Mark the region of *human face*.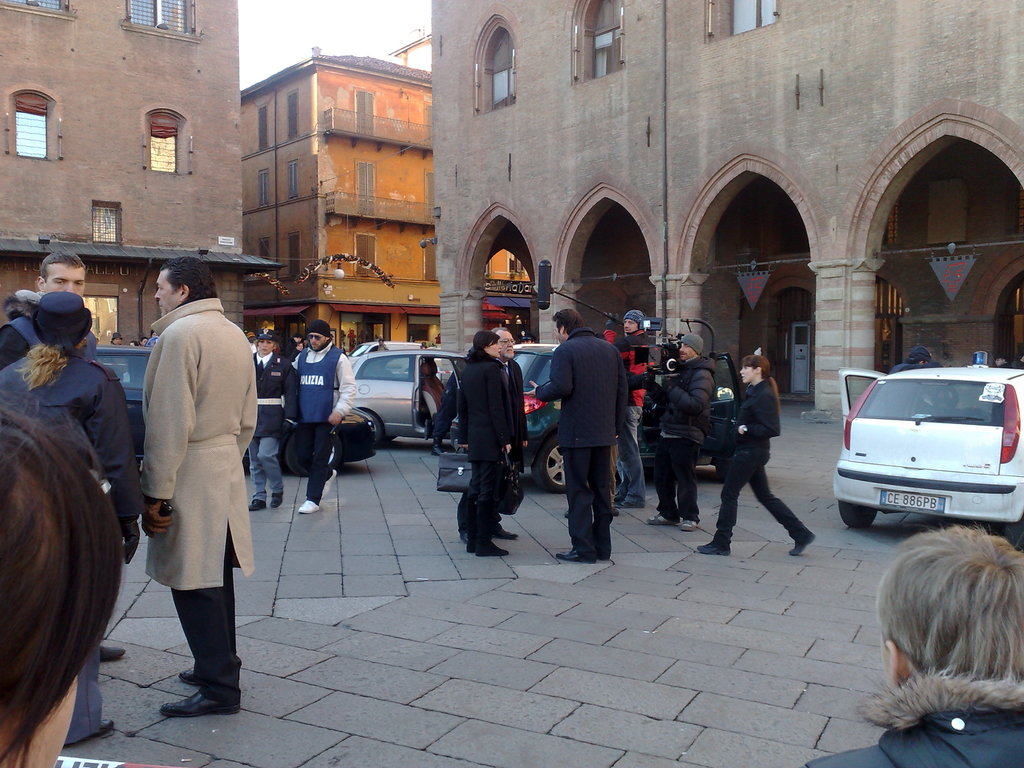
Region: <region>676, 338, 692, 363</region>.
